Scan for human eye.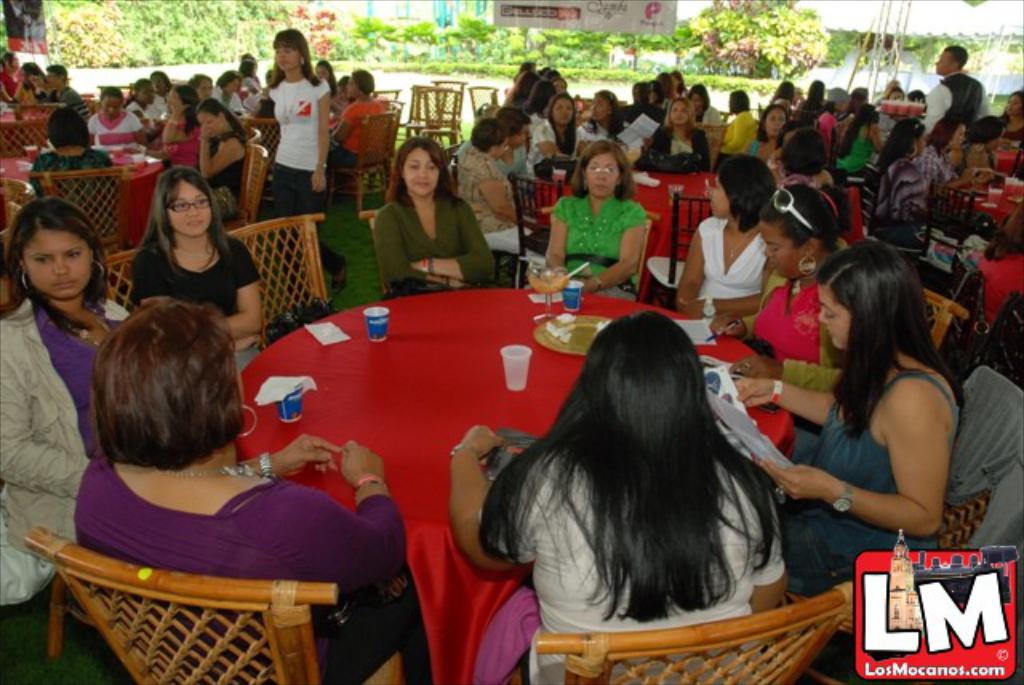
Scan result: <bbox>69, 248, 83, 259</bbox>.
